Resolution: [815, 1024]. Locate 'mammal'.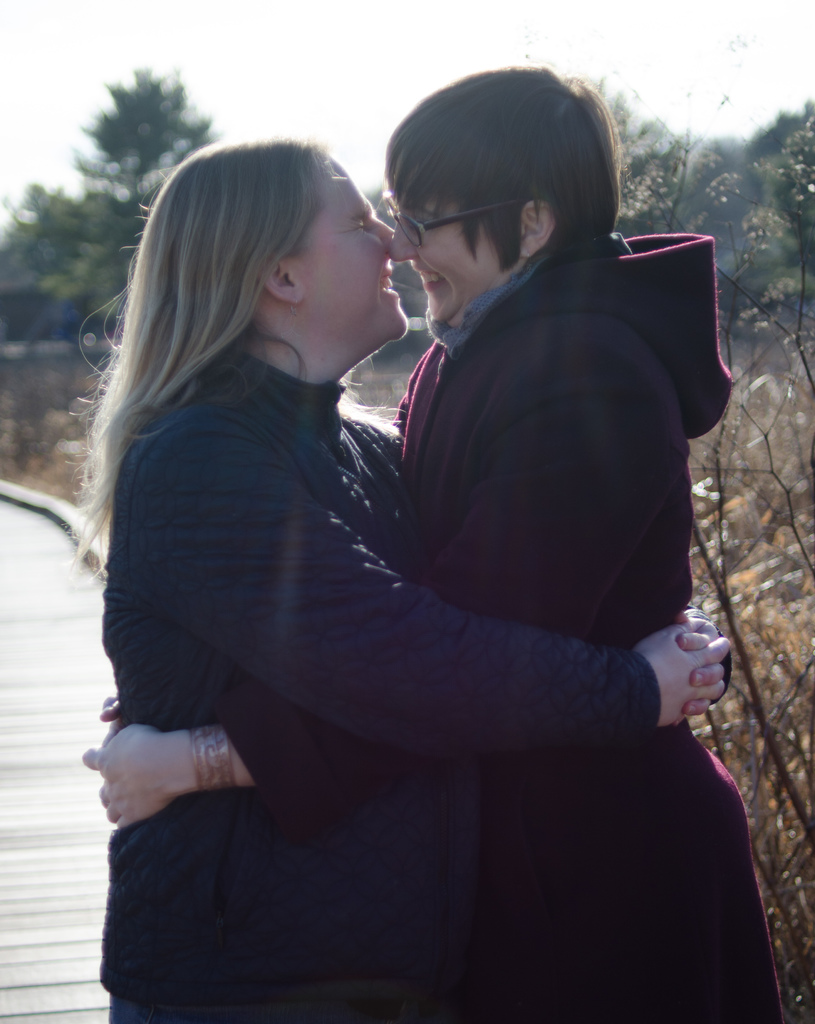
(82,56,779,1023).
